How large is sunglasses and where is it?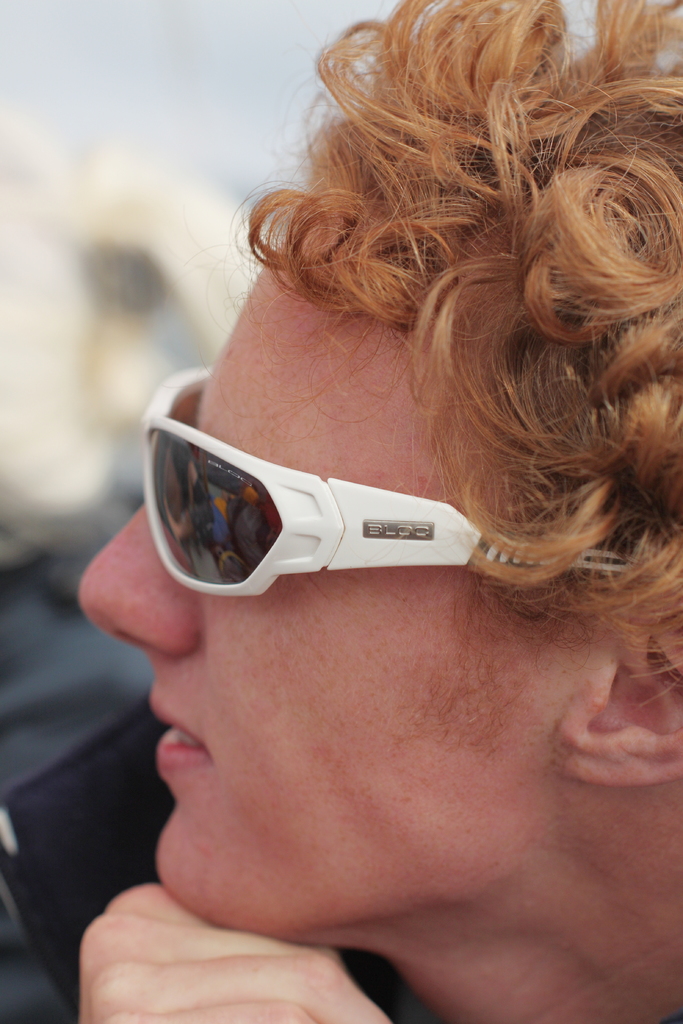
Bounding box: {"x1": 145, "y1": 368, "x2": 682, "y2": 592}.
